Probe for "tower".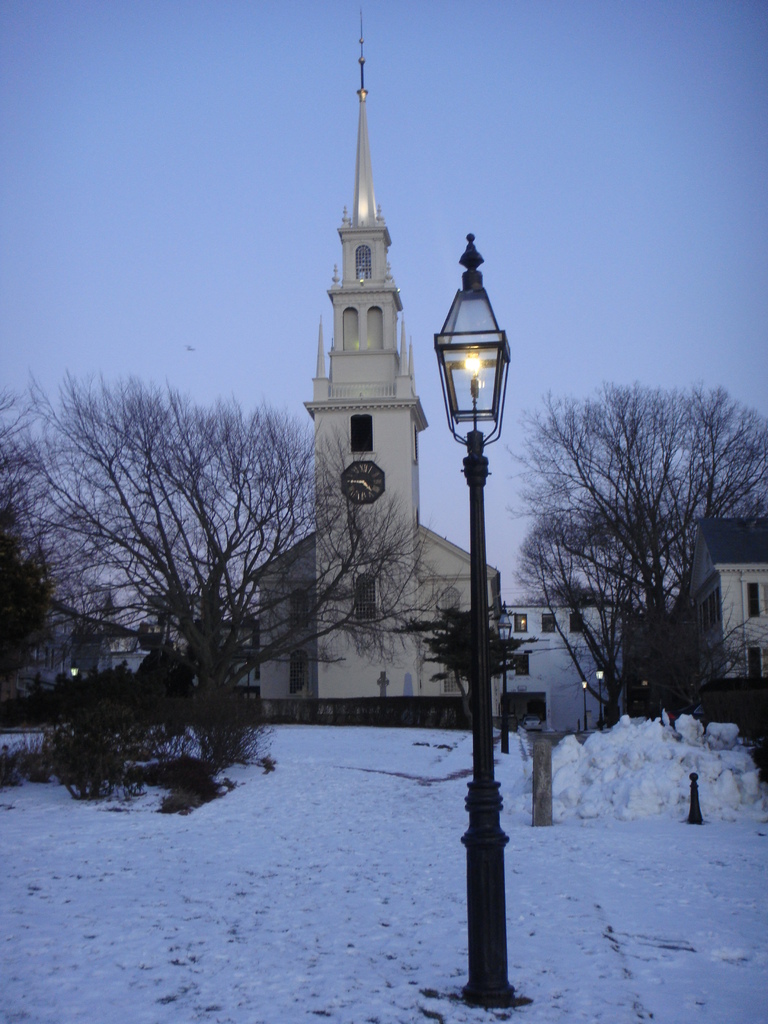
Probe result: (280,42,453,678).
